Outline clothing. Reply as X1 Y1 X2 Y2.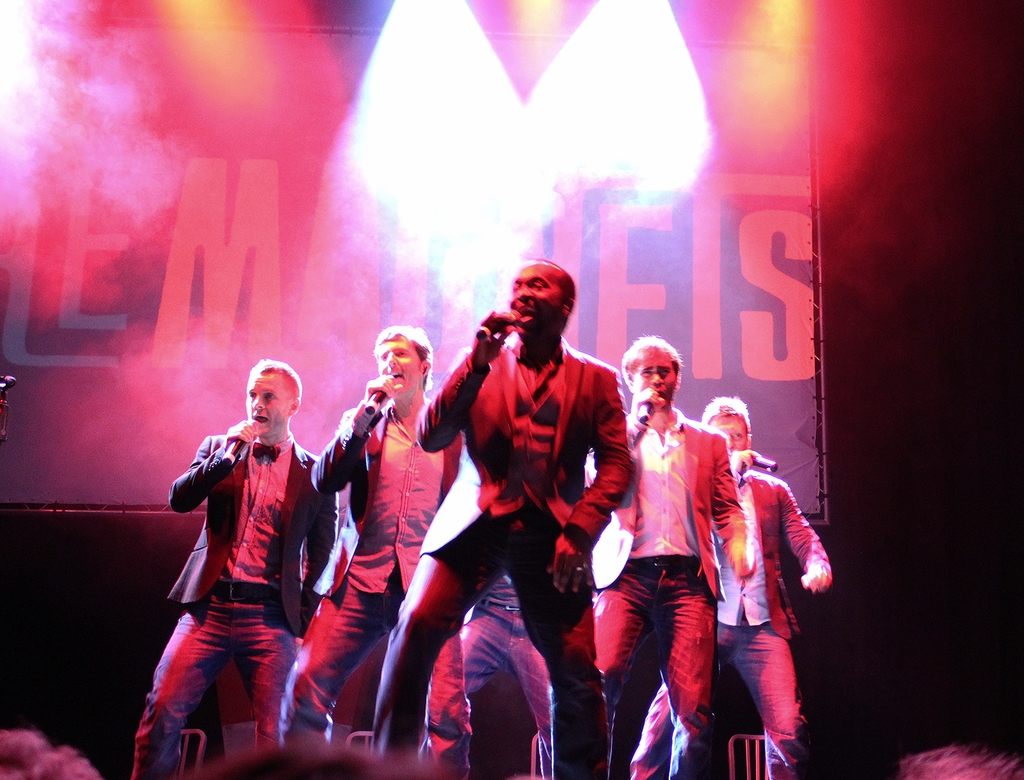
593 550 719 779.
